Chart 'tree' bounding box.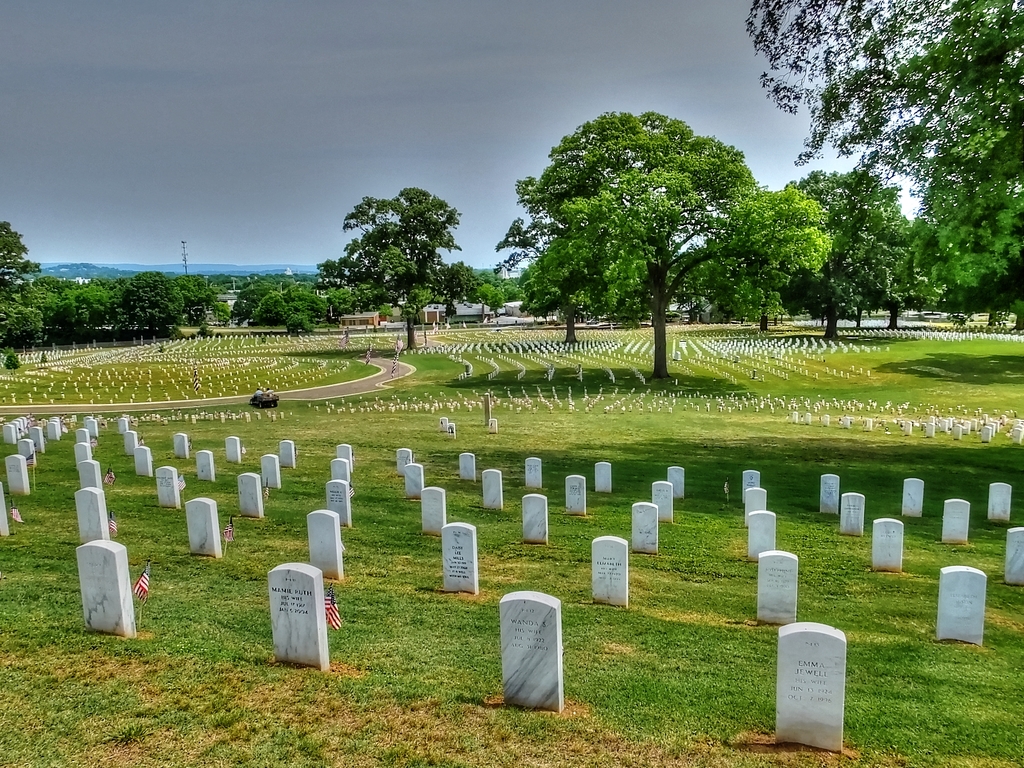
Charted: <box>841,214,890,325</box>.
